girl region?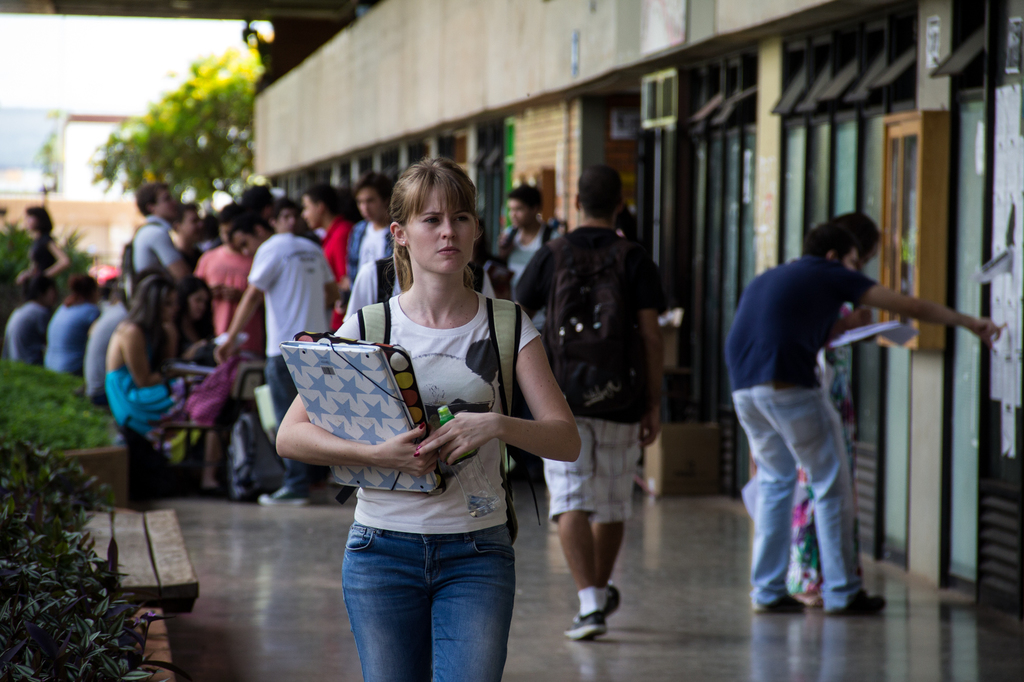
locate(276, 160, 582, 681)
